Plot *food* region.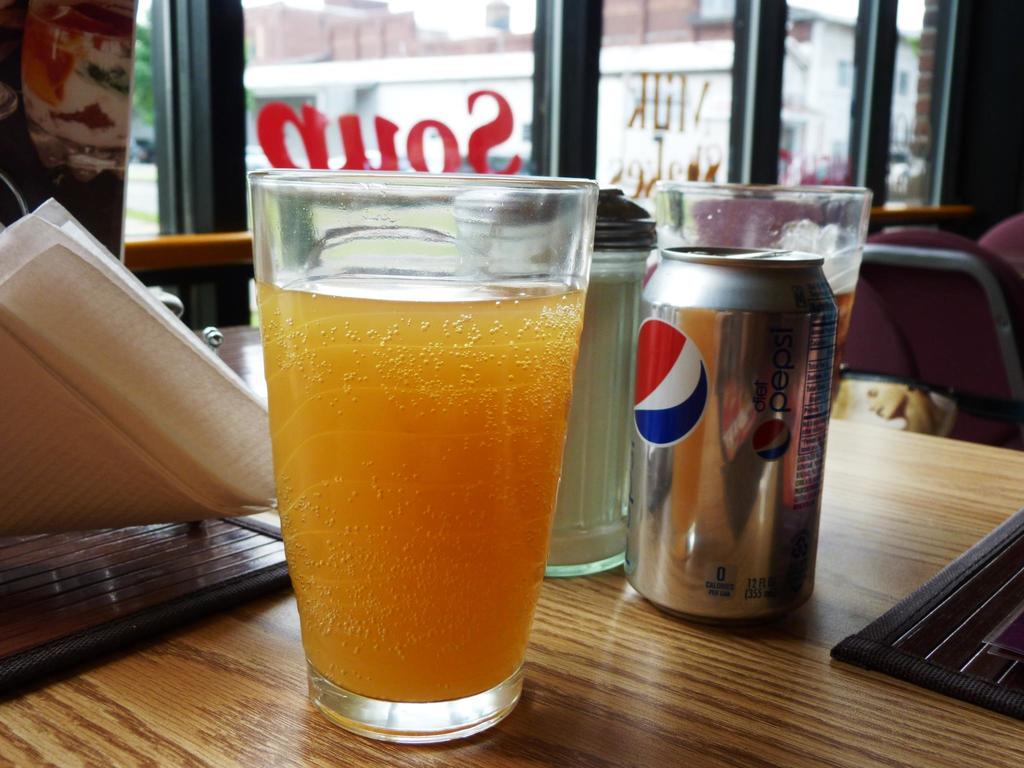
Plotted at (x1=13, y1=20, x2=131, y2=167).
